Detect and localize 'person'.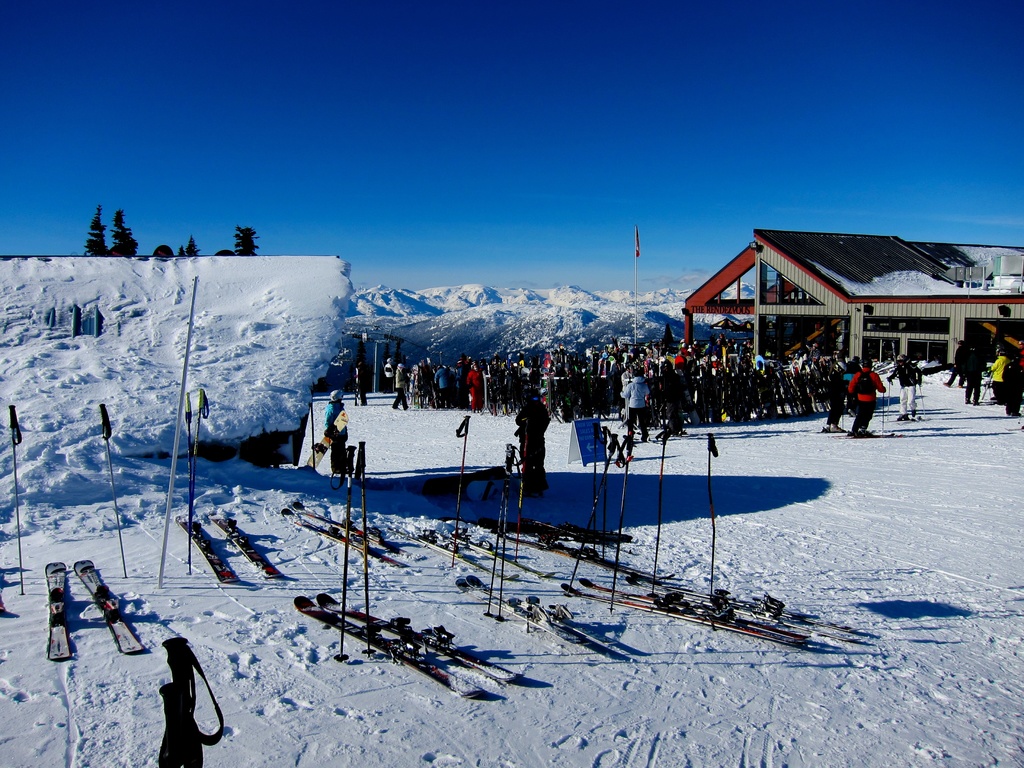
Localized at bbox(984, 344, 1009, 404).
